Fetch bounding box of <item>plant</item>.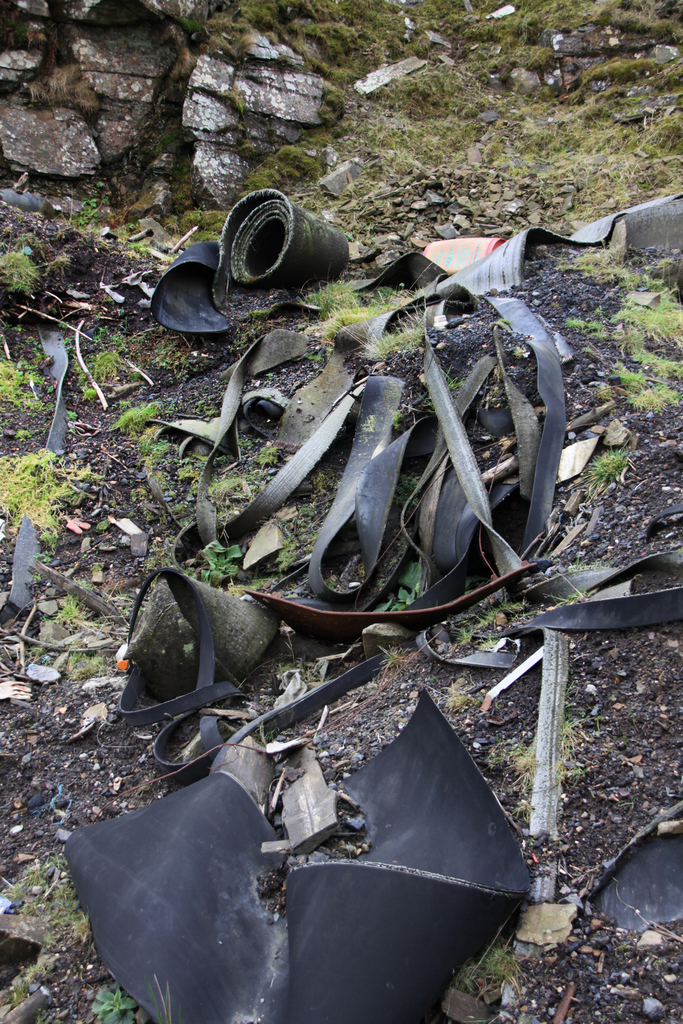
Bbox: left=297, top=280, right=416, bottom=331.
